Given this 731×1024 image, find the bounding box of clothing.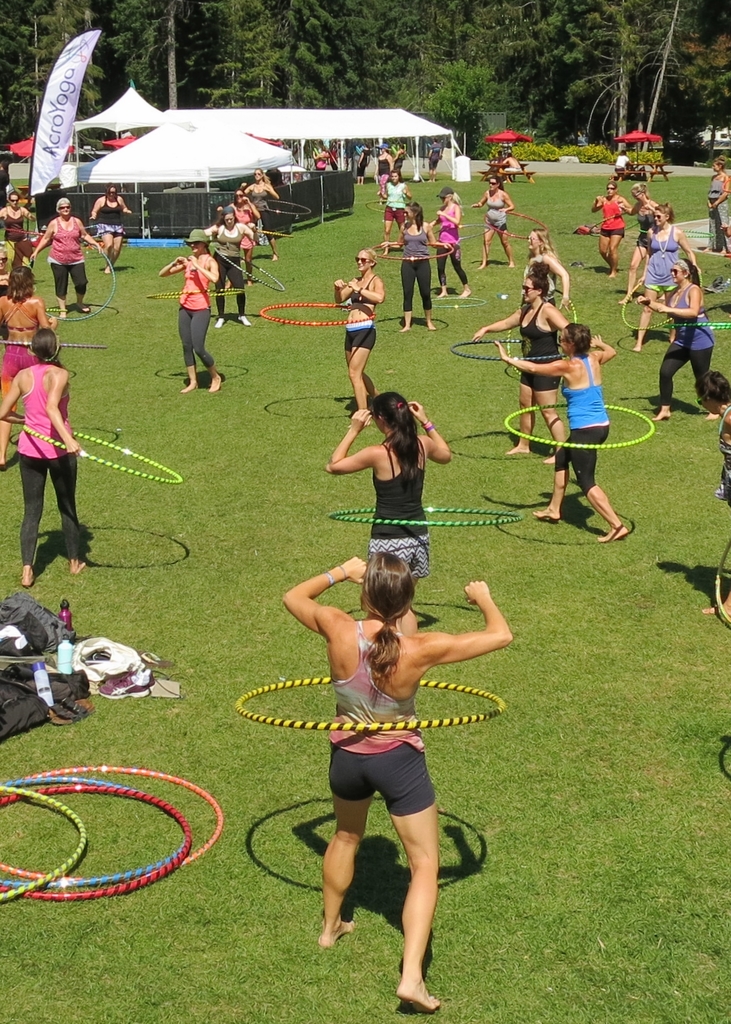
(left=637, top=202, right=660, bottom=257).
